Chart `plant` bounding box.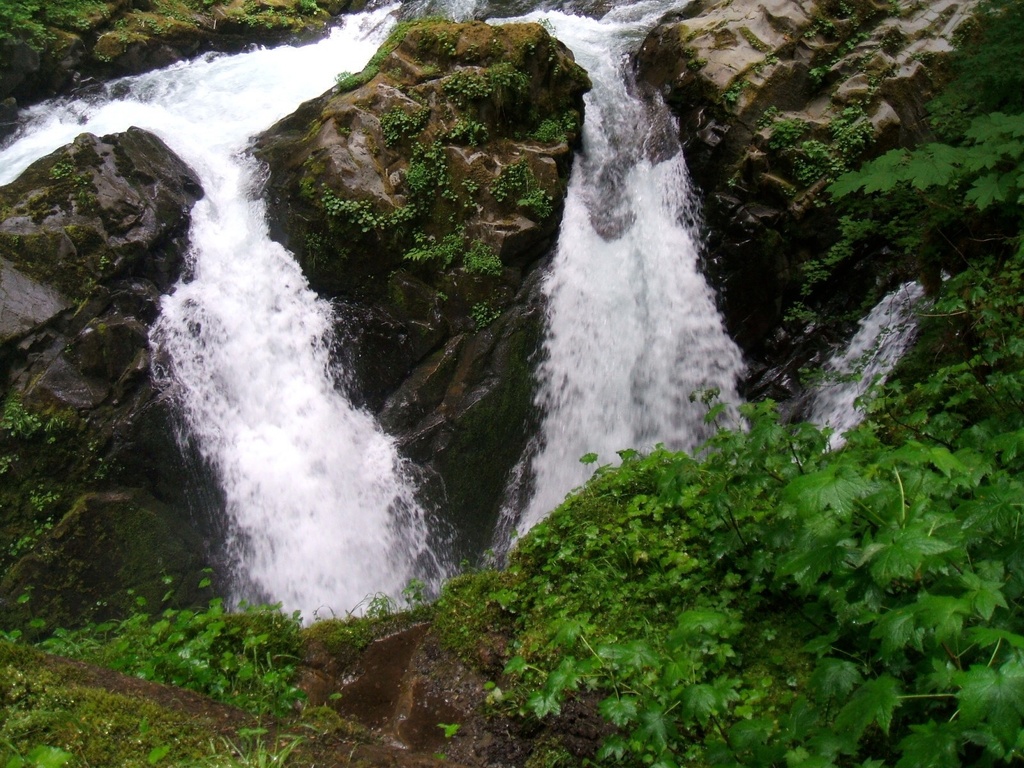
Charted: 73, 253, 106, 302.
